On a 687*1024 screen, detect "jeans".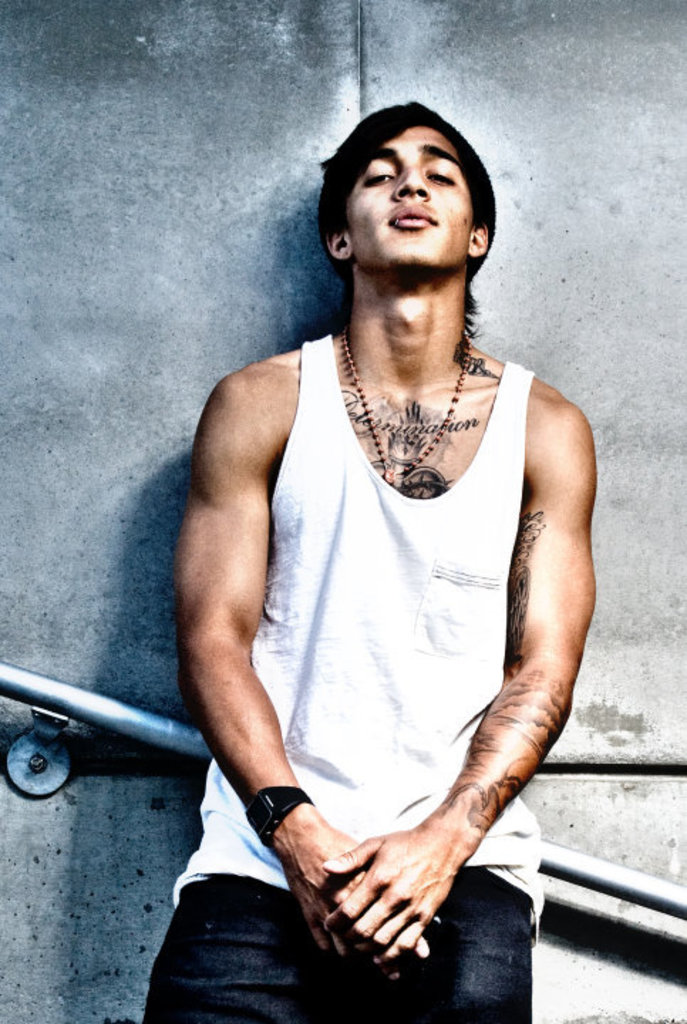
<region>145, 865, 535, 1023</region>.
